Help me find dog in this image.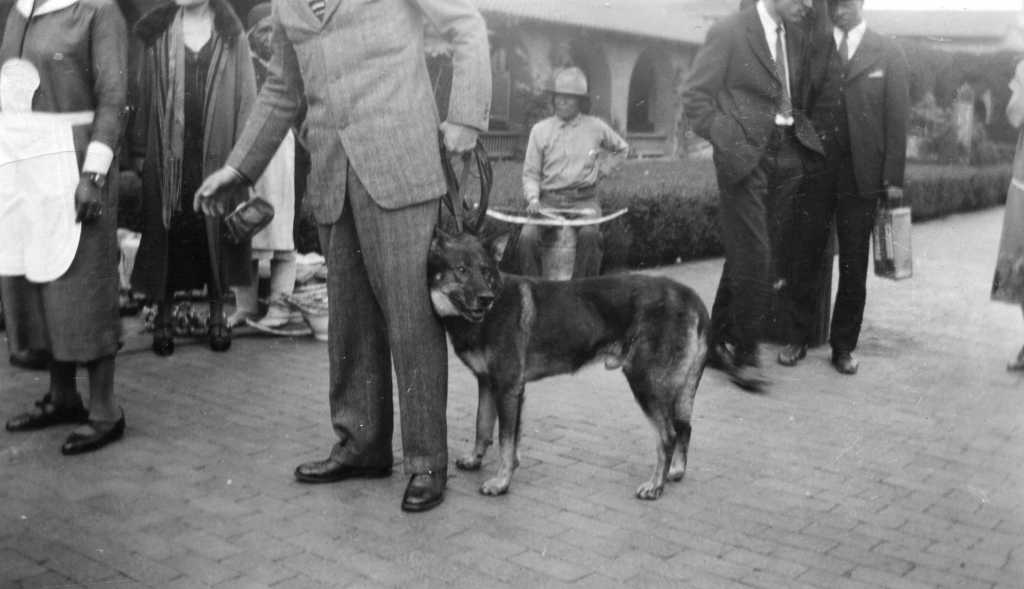
Found it: detection(424, 193, 780, 494).
